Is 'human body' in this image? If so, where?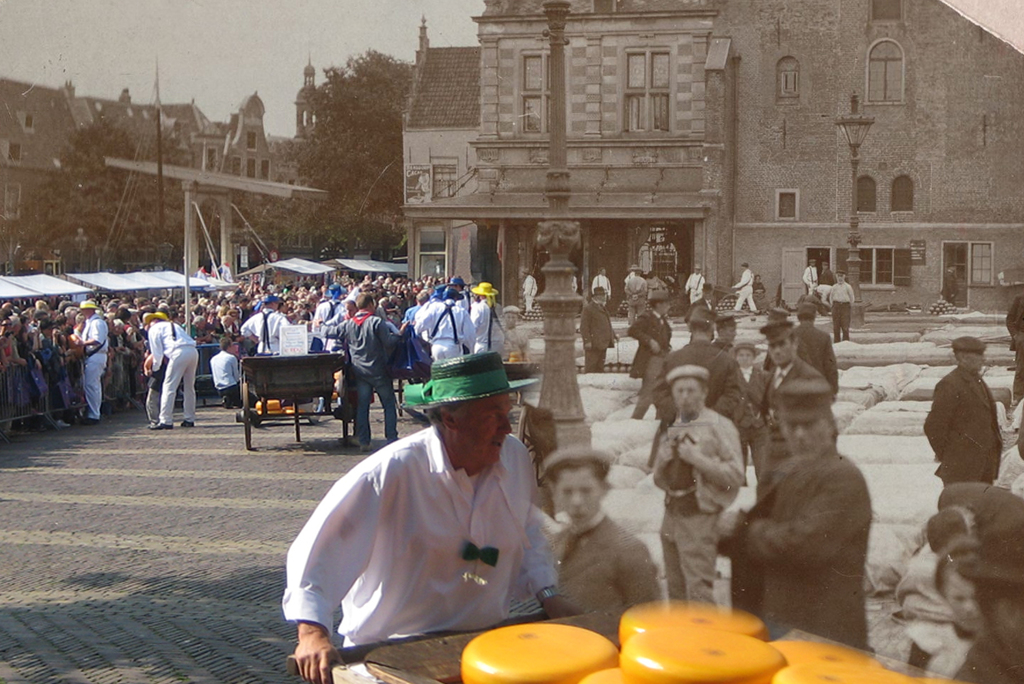
Yes, at crop(522, 272, 537, 313).
